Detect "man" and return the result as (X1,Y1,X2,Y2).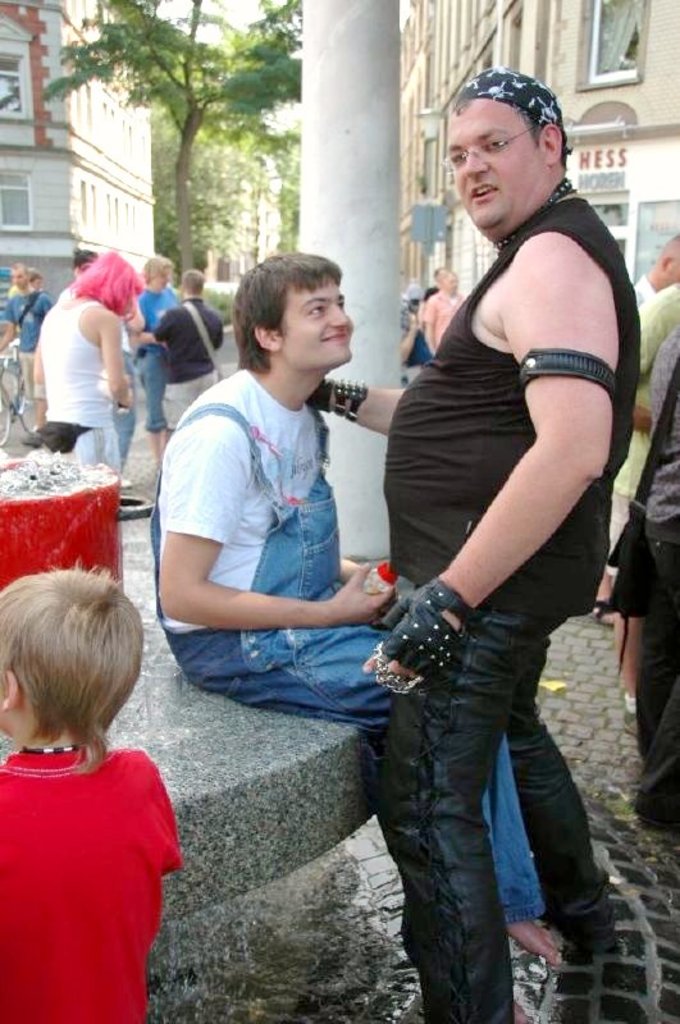
(3,264,49,301).
